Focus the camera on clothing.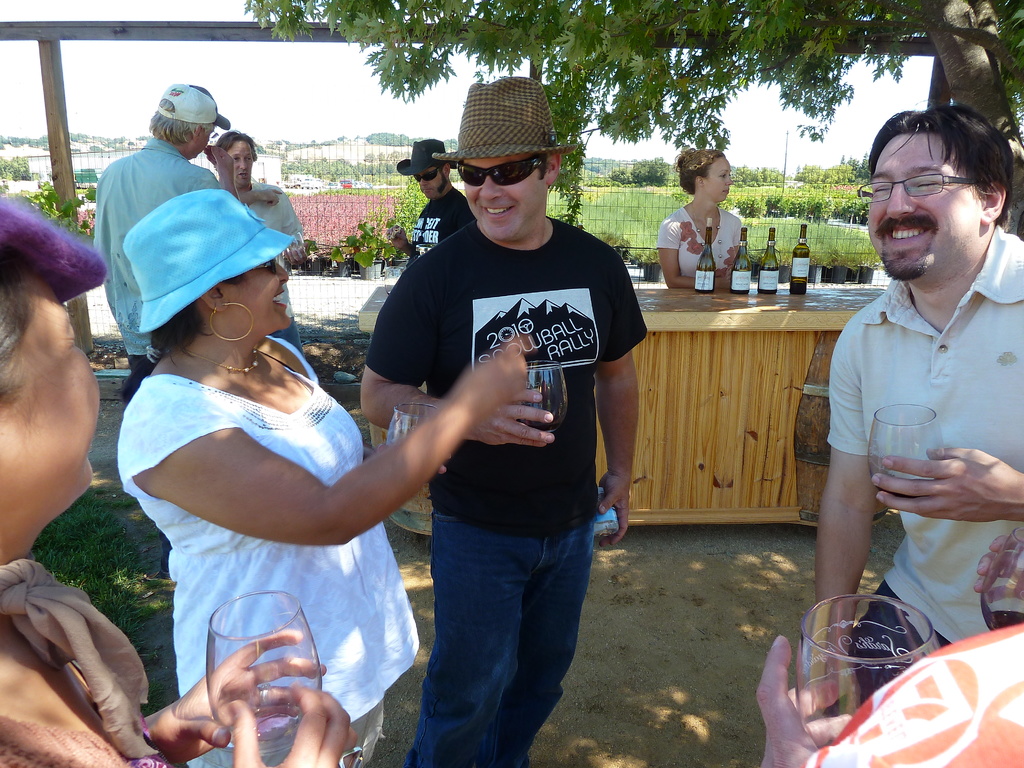
Focus region: (239,183,297,307).
